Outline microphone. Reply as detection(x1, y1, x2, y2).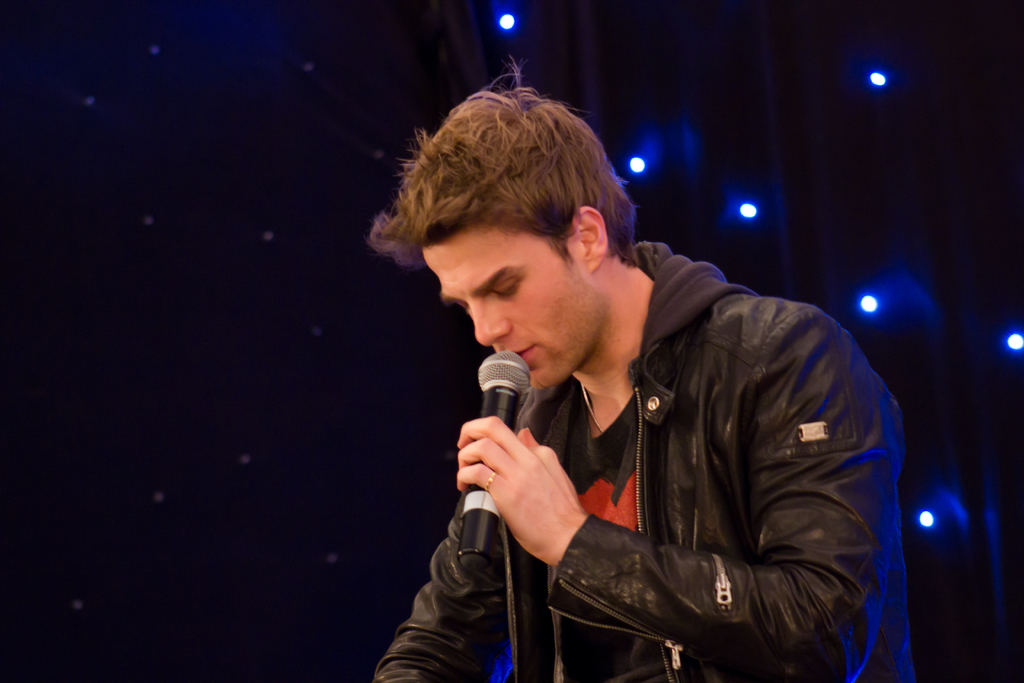
detection(467, 360, 548, 441).
